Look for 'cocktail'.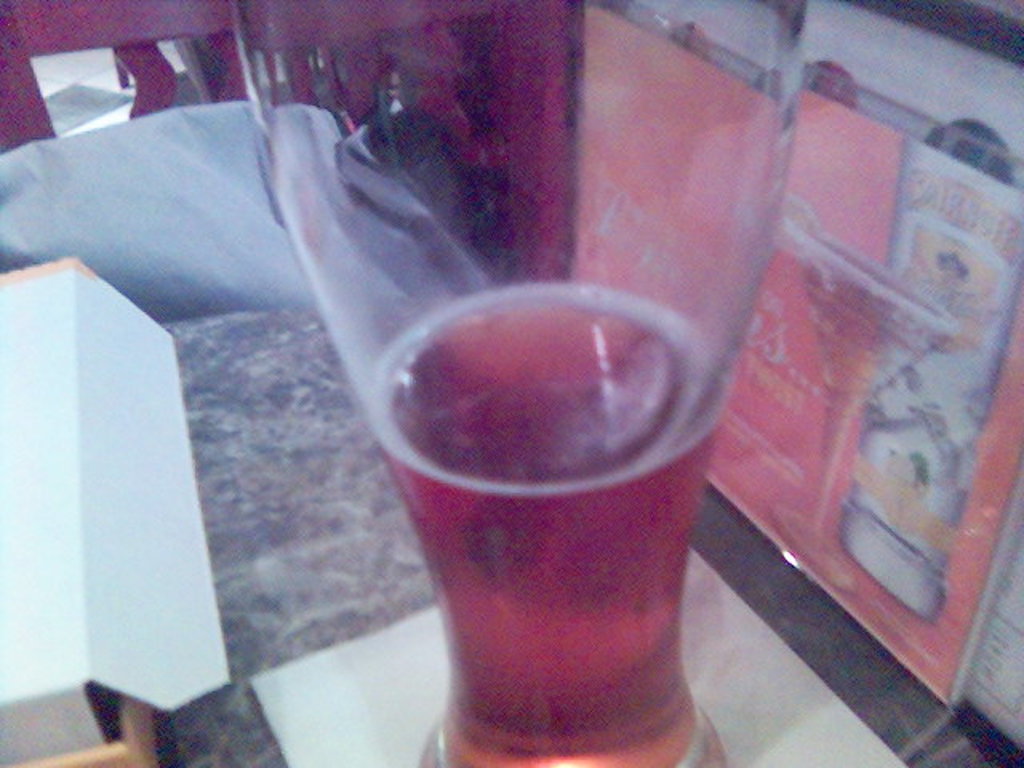
Found: box=[227, 0, 806, 765].
